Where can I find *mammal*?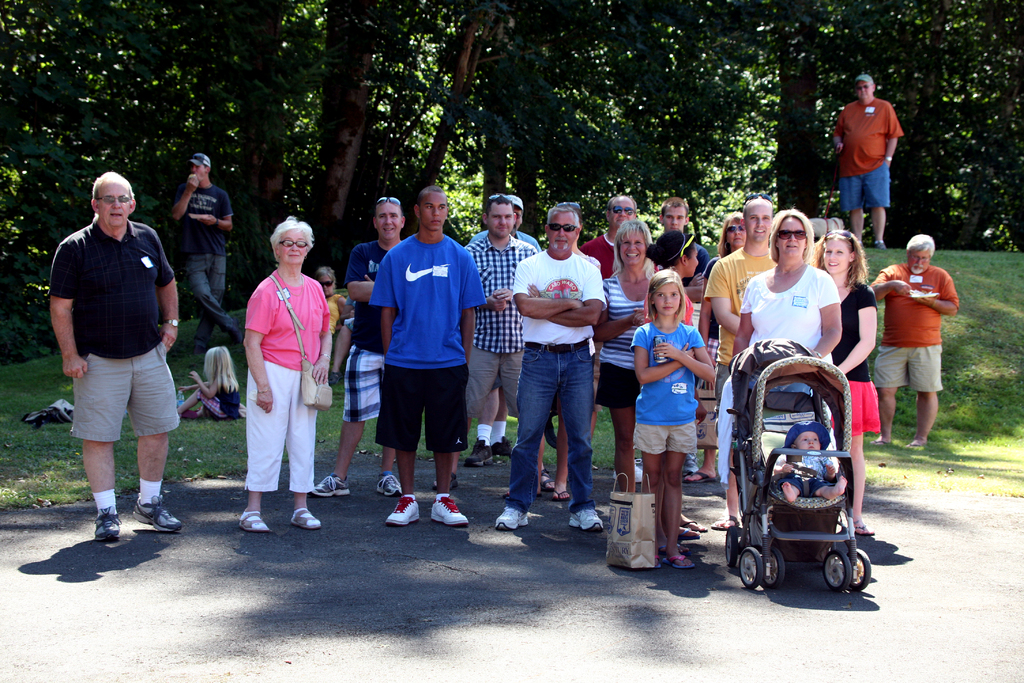
You can find it at detection(504, 201, 601, 504).
